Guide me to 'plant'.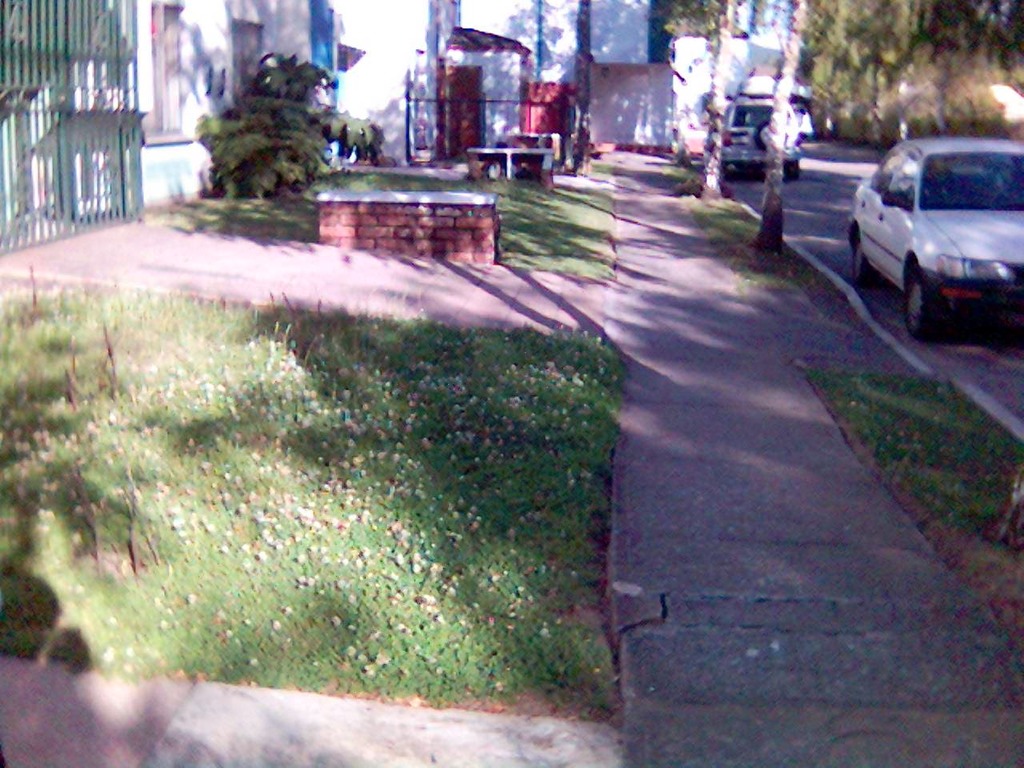
Guidance: Rect(653, 150, 703, 194).
